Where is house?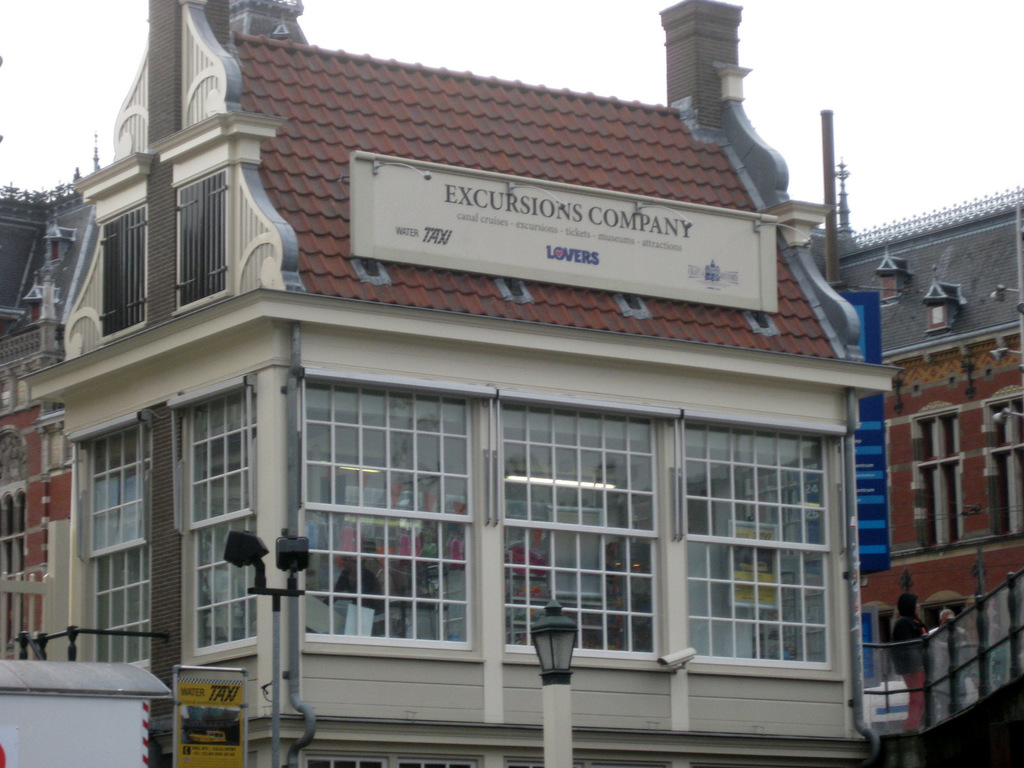
[left=890, top=198, right=1015, bottom=767].
